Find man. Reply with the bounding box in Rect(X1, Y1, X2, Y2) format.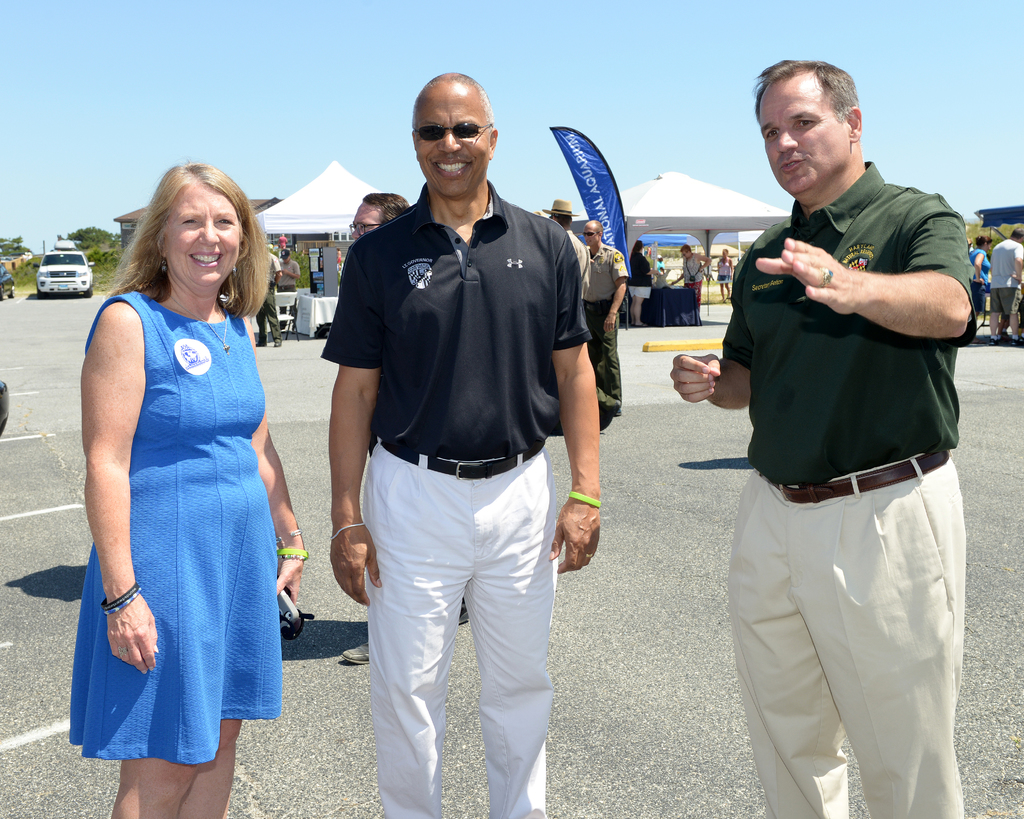
Rect(348, 191, 407, 239).
